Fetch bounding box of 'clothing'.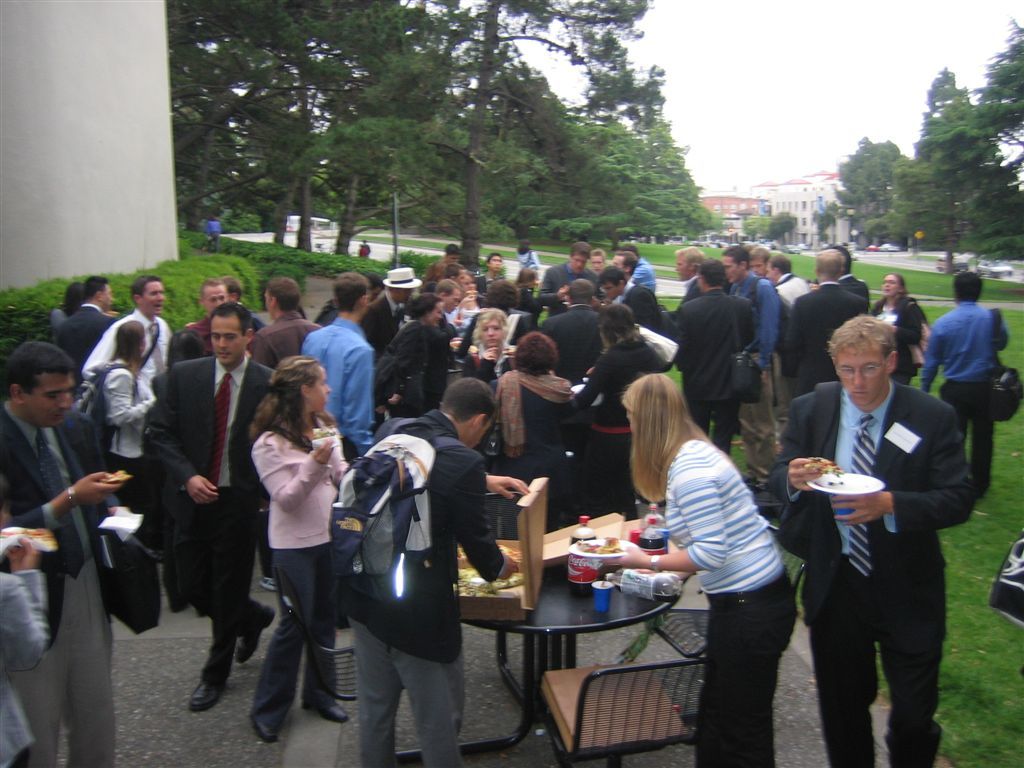
Bbox: 466 355 499 381.
